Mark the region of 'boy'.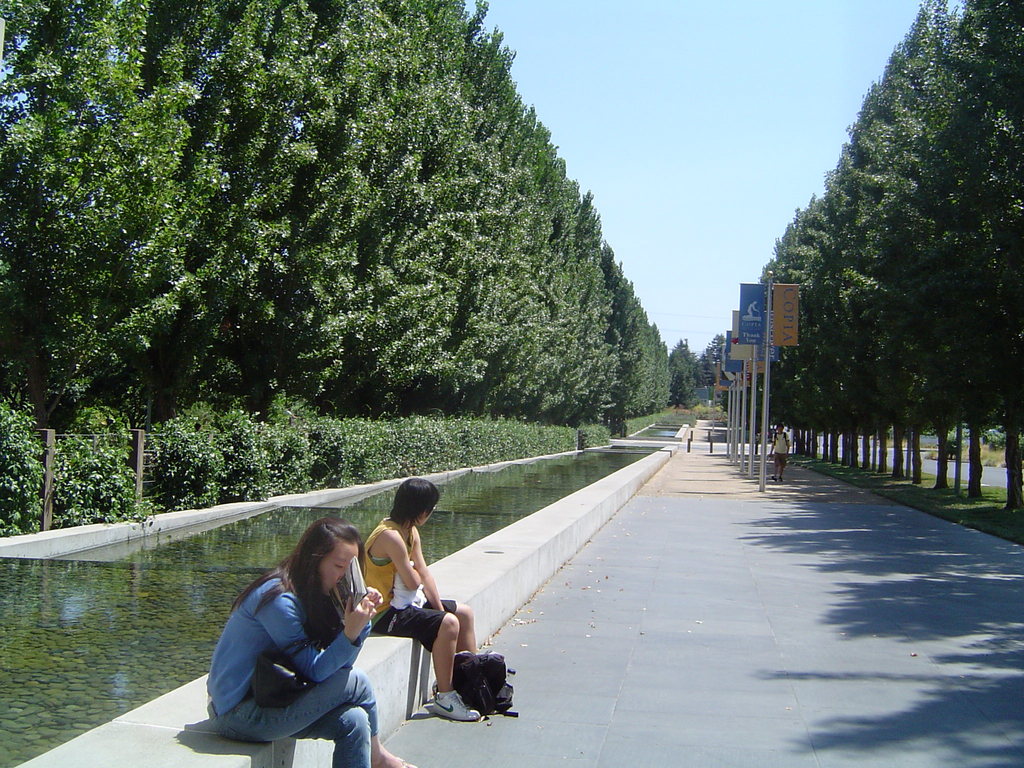
Region: x1=767, y1=421, x2=791, y2=483.
